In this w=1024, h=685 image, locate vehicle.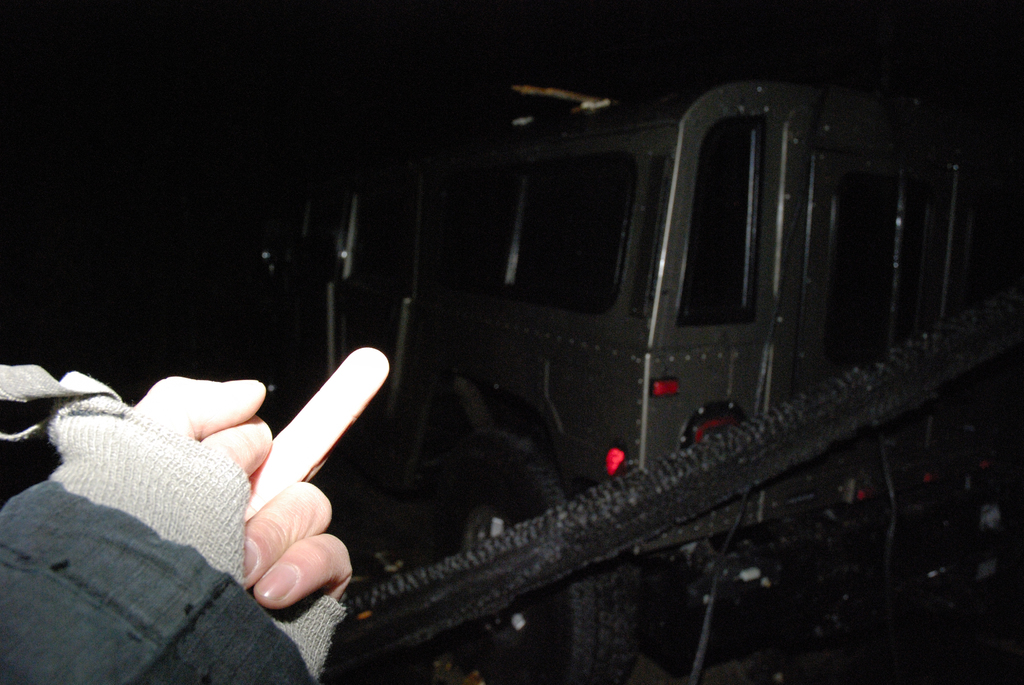
Bounding box: [243,67,995,684].
